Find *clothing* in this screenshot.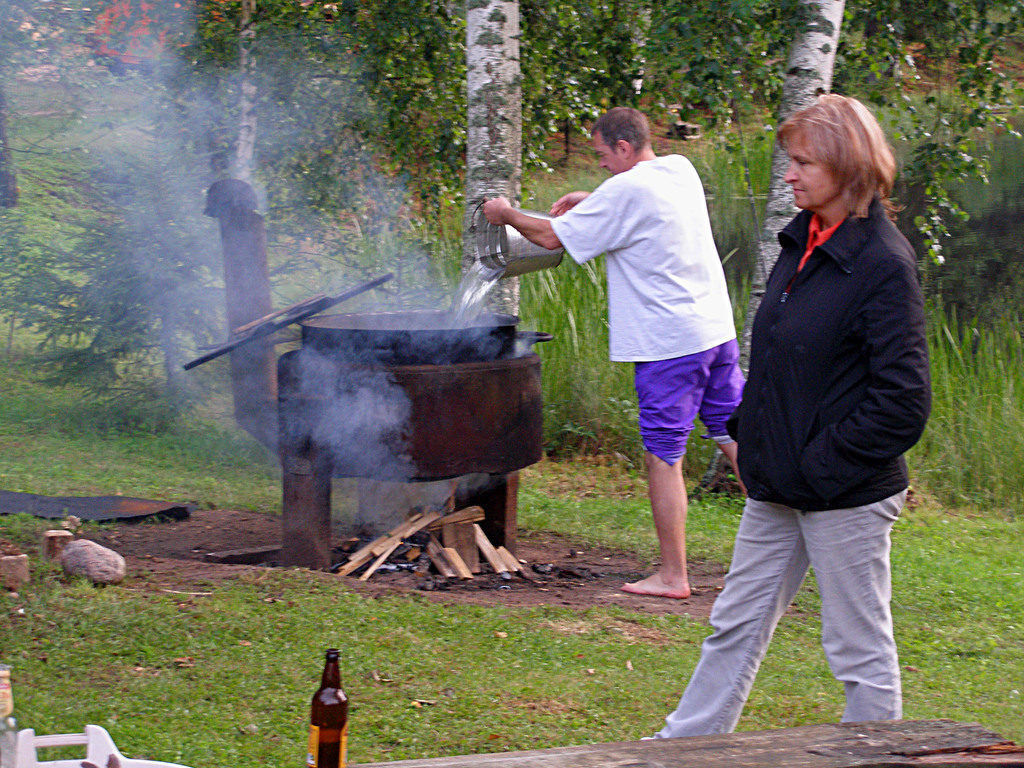
The bounding box for *clothing* is left=673, top=207, right=932, bottom=695.
